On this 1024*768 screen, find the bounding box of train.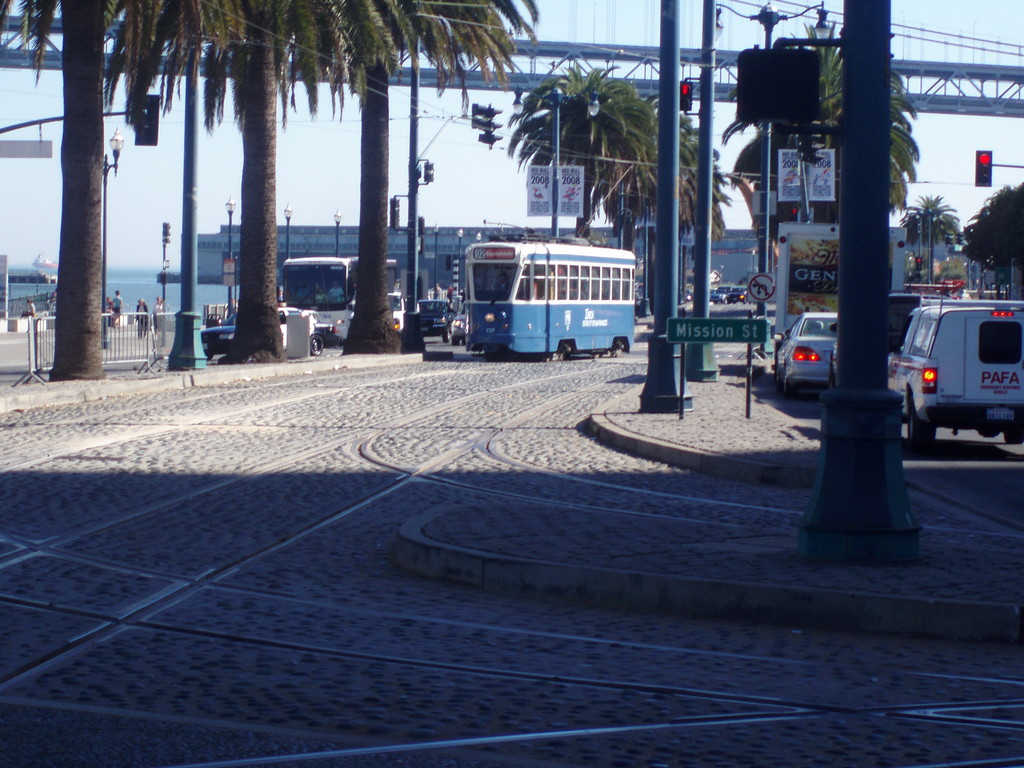
Bounding box: [463, 230, 636, 363].
